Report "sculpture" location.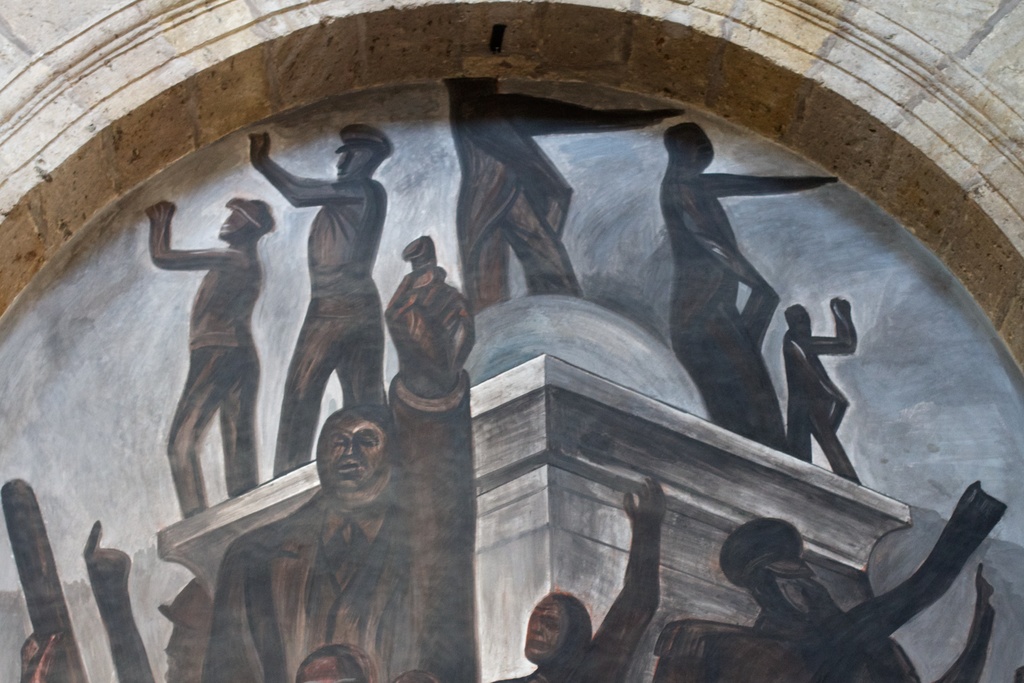
Report: box(441, 76, 684, 304).
